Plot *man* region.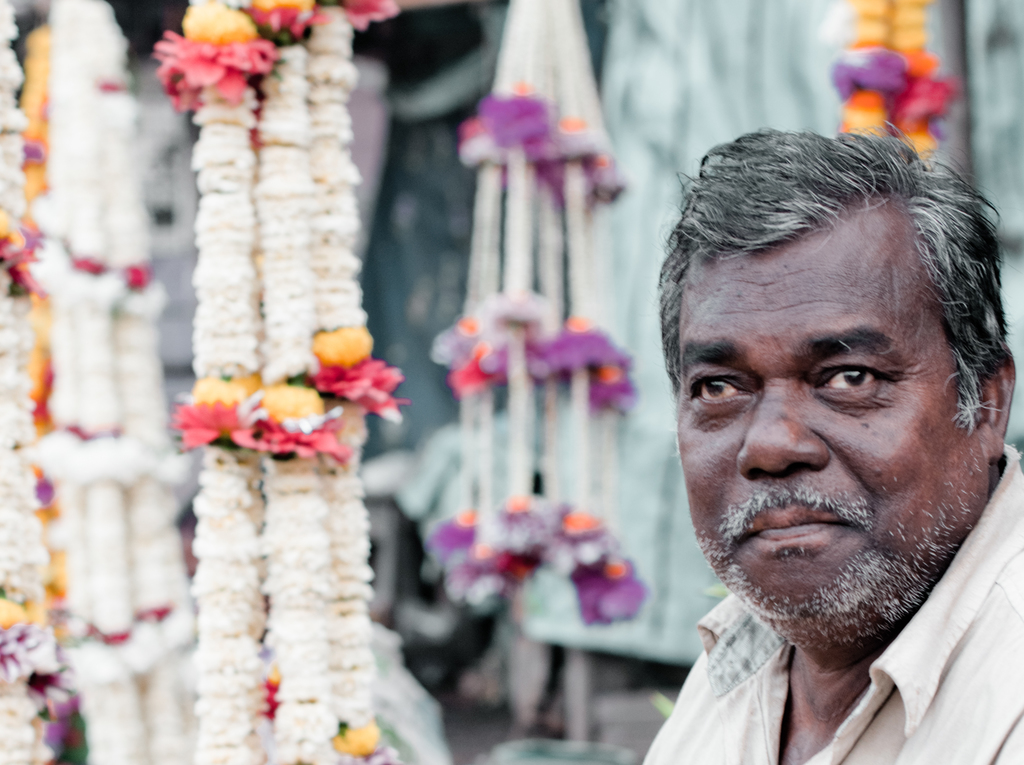
Plotted at 568:82:1023:764.
